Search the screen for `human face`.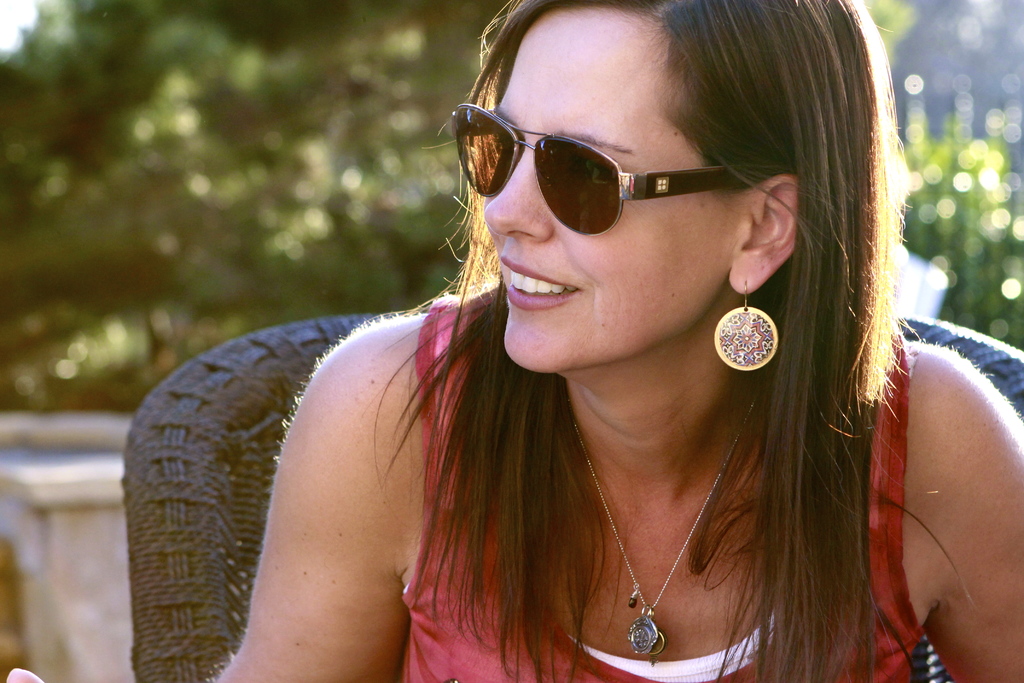
Found at [484, 4, 728, 372].
